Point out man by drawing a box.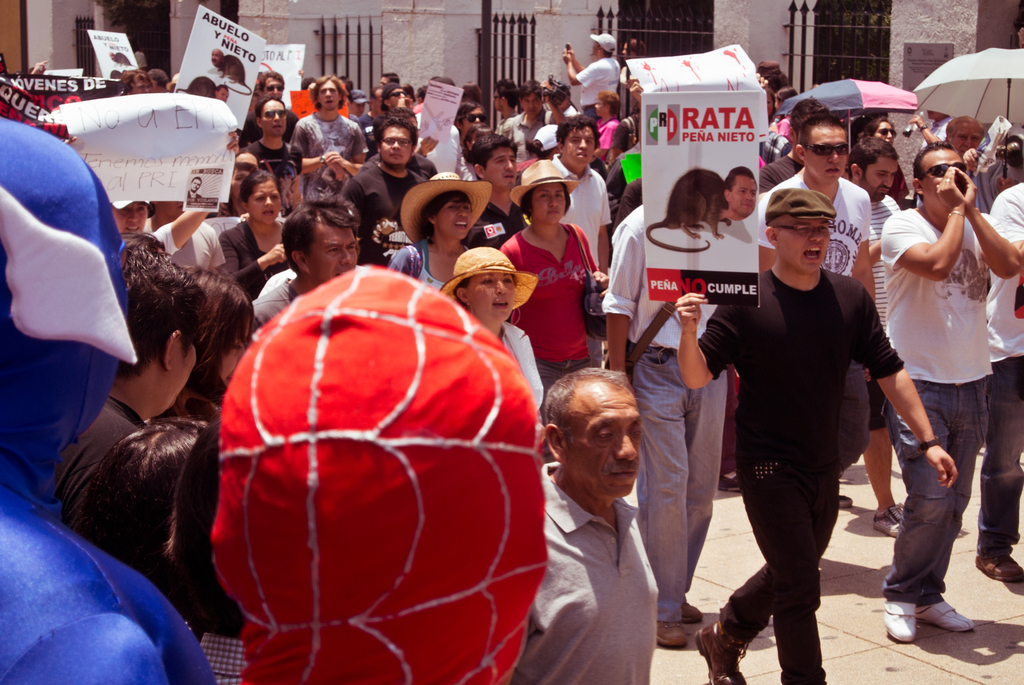
bbox=(560, 33, 619, 120).
